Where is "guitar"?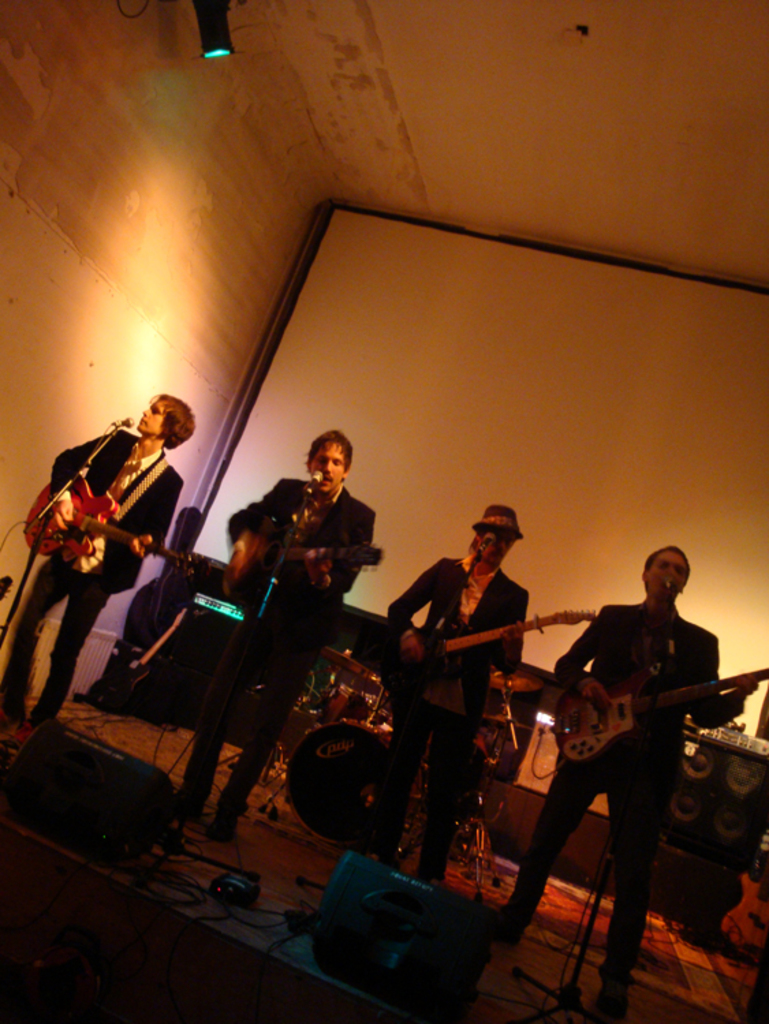
x1=556, y1=662, x2=766, y2=755.
